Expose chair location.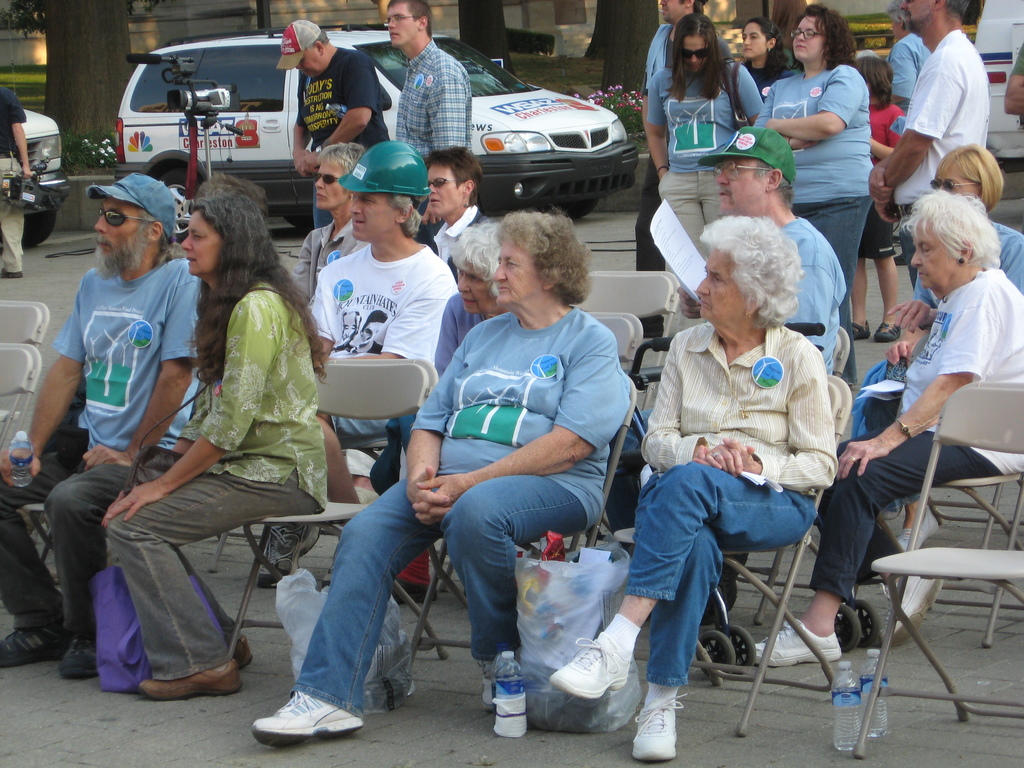
Exposed at [x1=222, y1=357, x2=445, y2=655].
